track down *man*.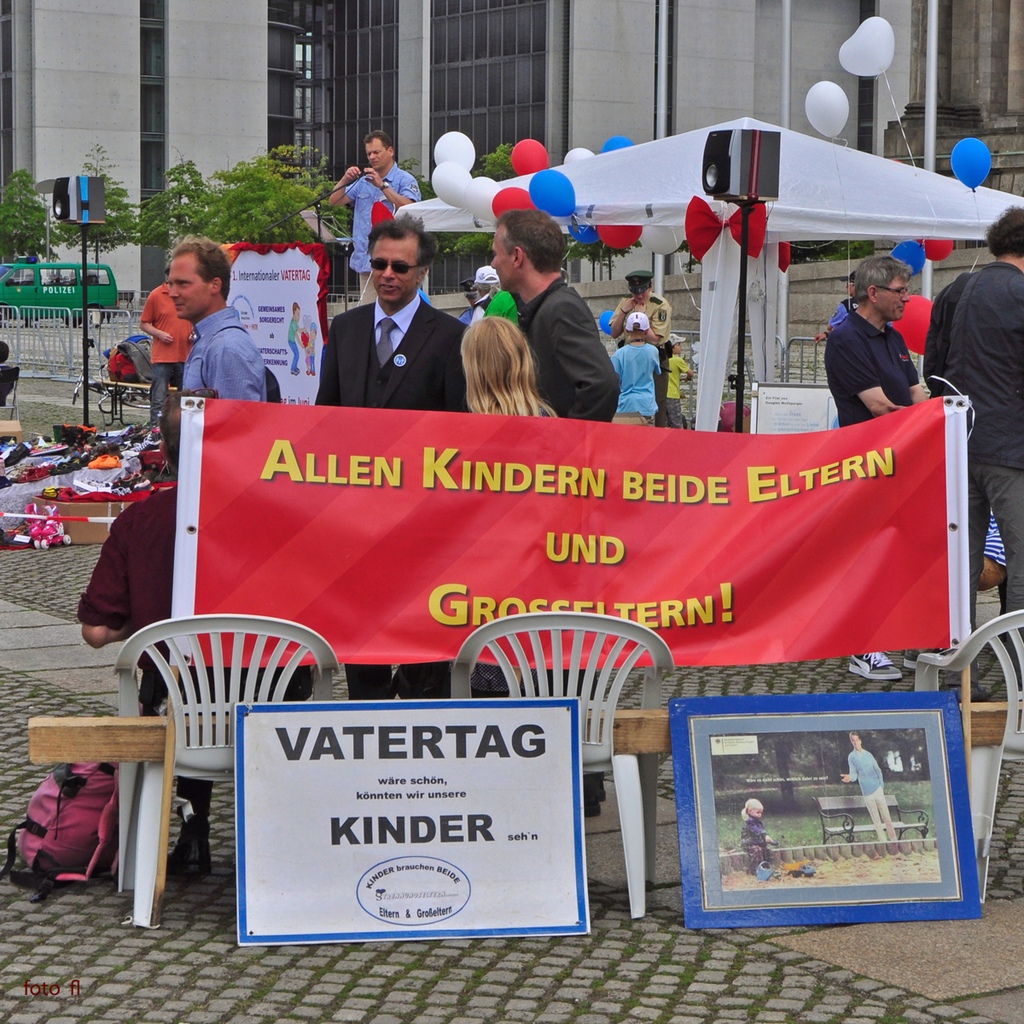
Tracked to BBox(312, 212, 478, 423).
